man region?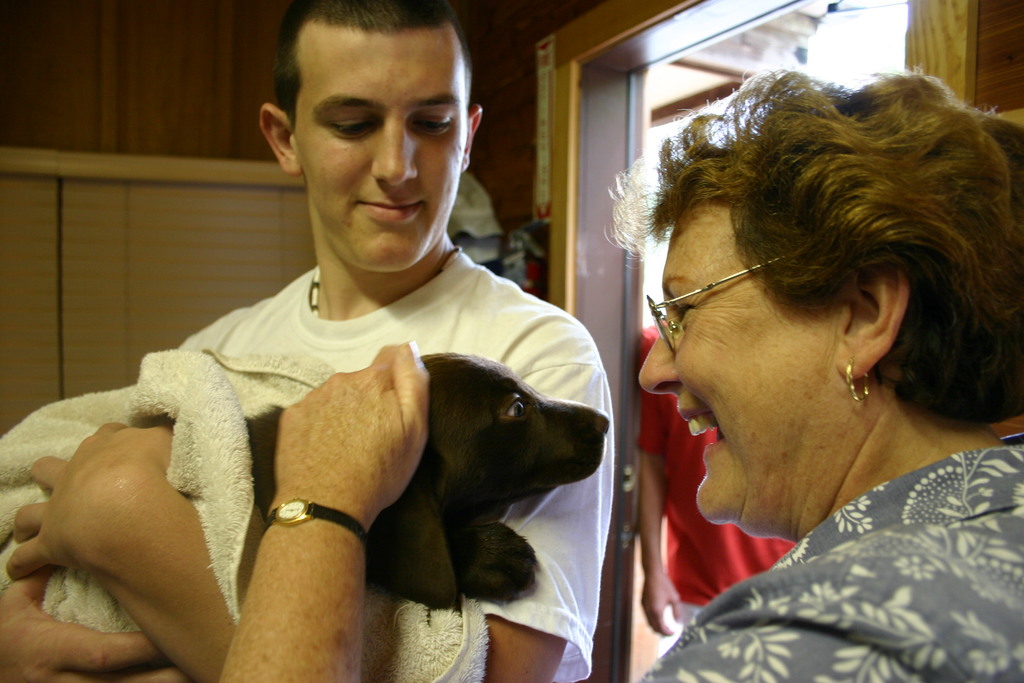
<bbox>0, 0, 633, 682</bbox>
